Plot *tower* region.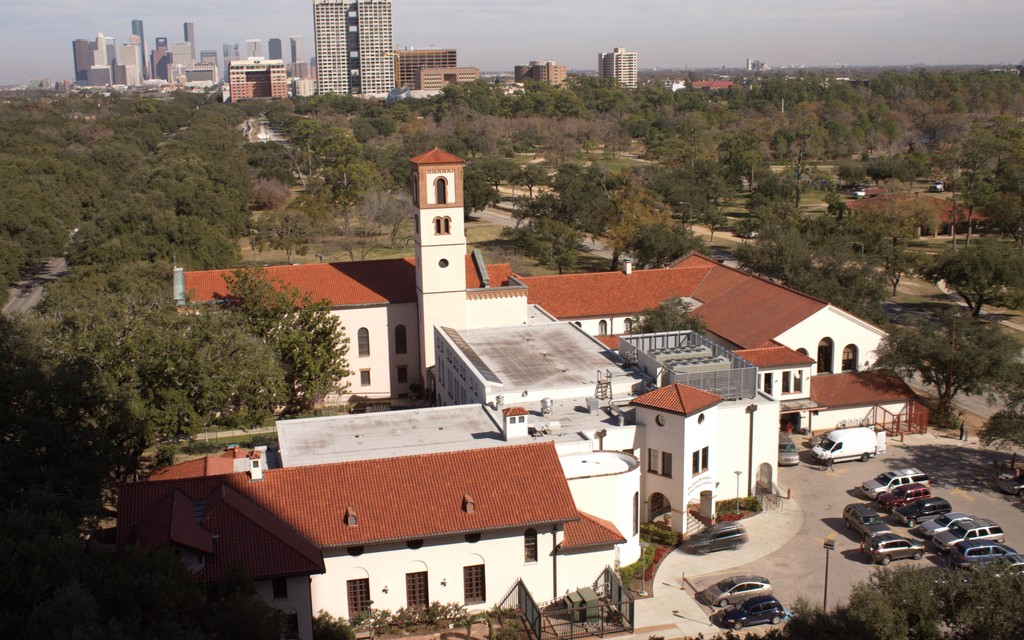
Plotted at x1=92, y1=33, x2=109, y2=84.
